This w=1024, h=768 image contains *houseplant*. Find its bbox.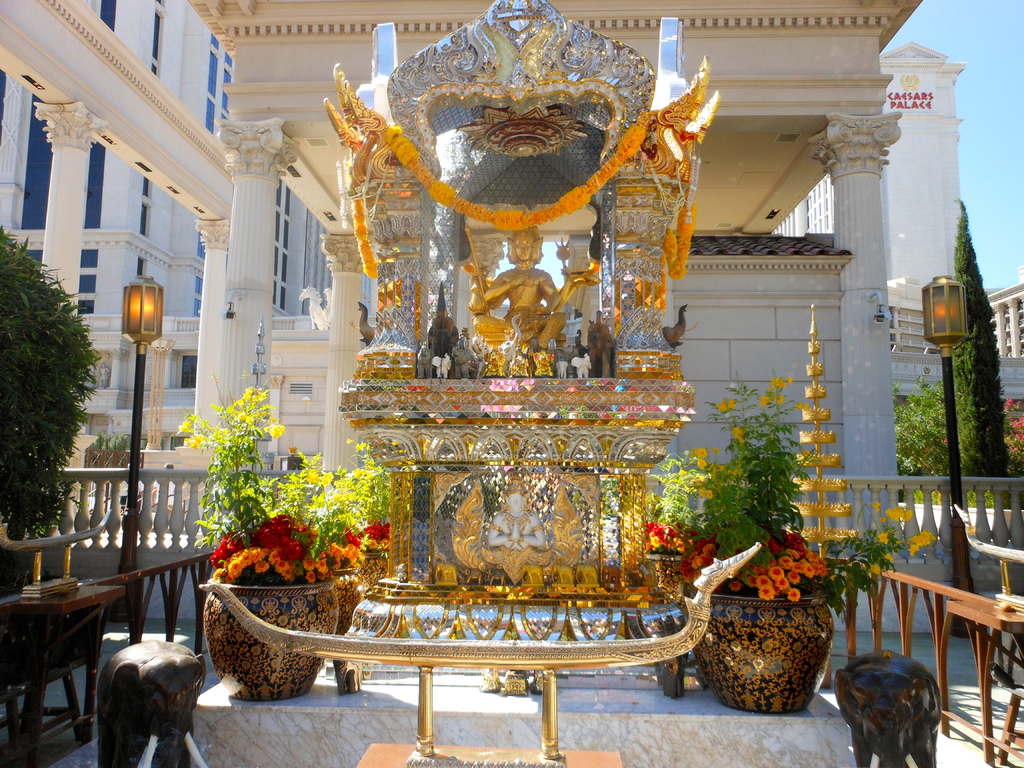
l=267, t=442, r=362, b=641.
